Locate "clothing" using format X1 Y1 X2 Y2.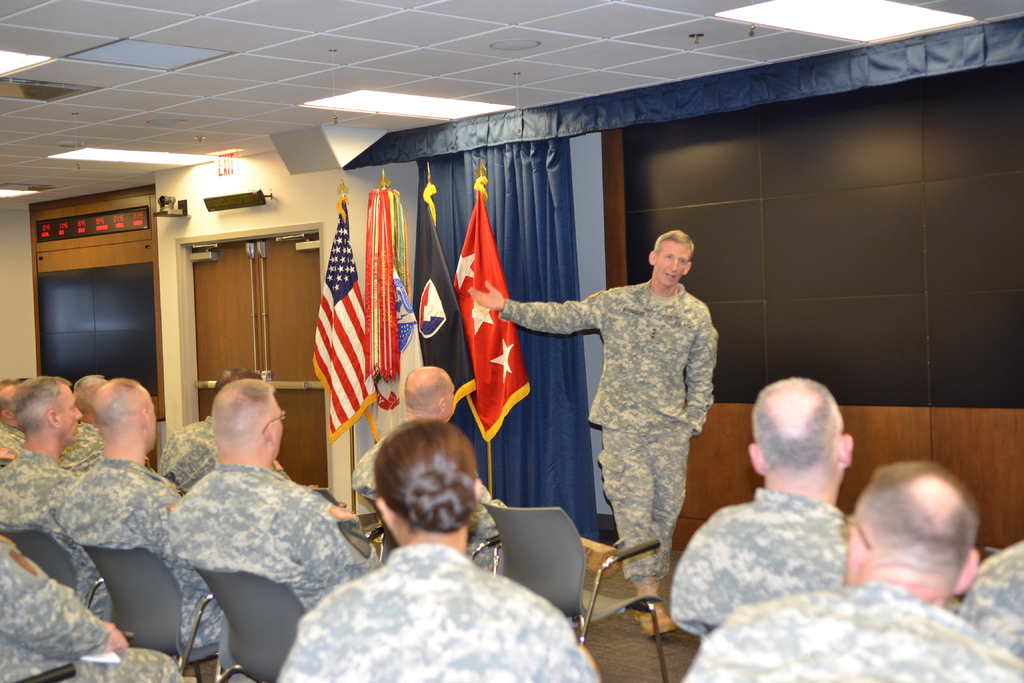
664 493 863 638.
